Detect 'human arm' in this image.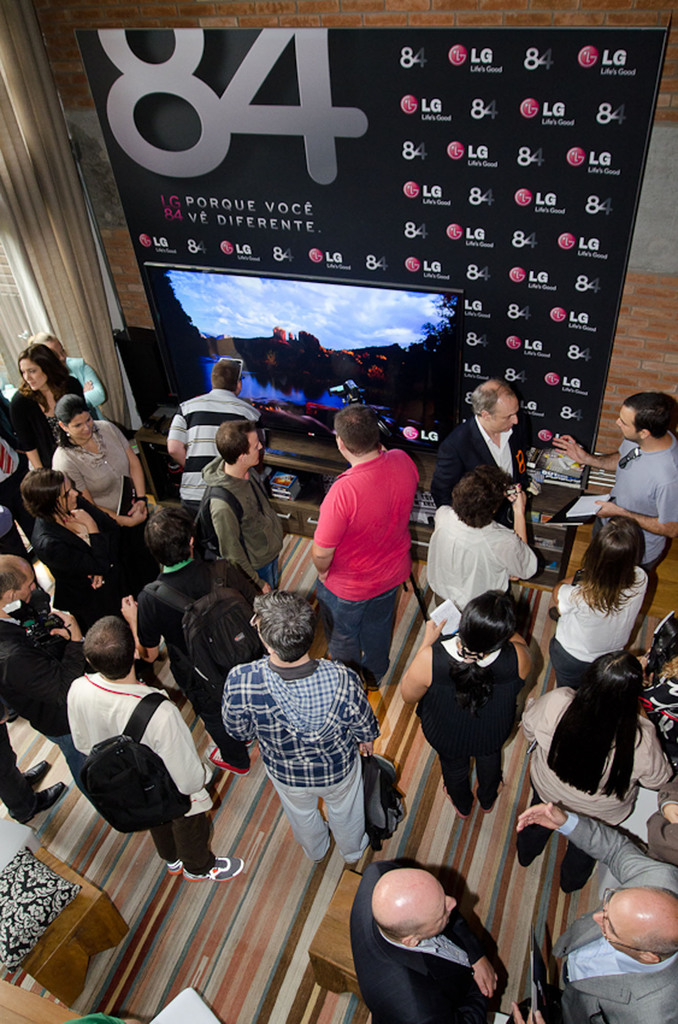
Detection: locate(345, 669, 382, 753).
